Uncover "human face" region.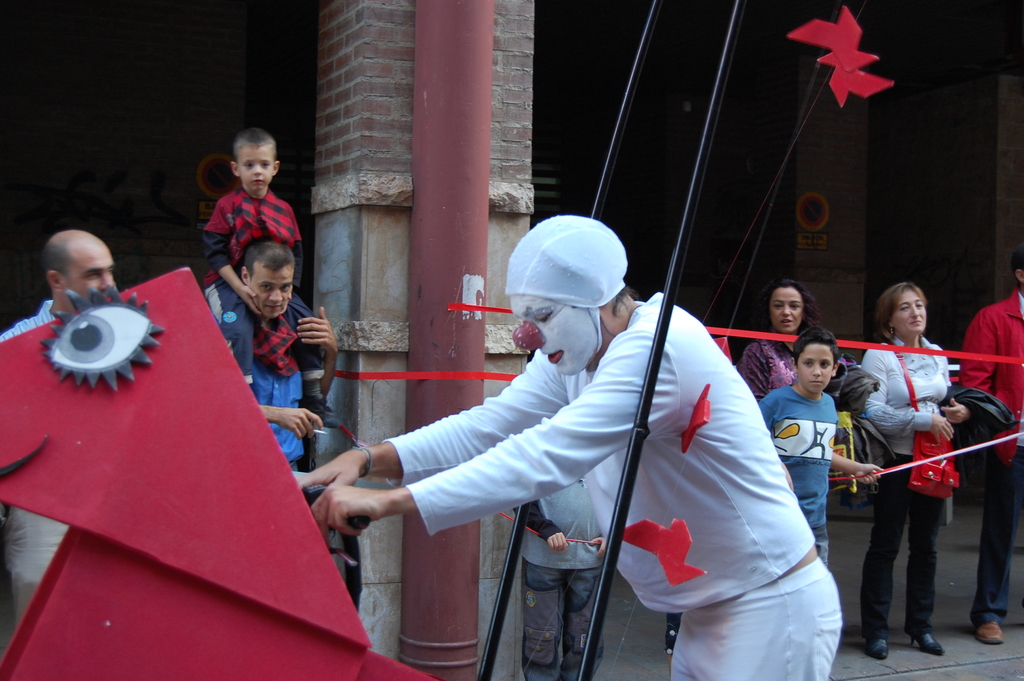
Uncovered: {"left": 61, "top": 244, "right": 118, "bottom": 310}.
